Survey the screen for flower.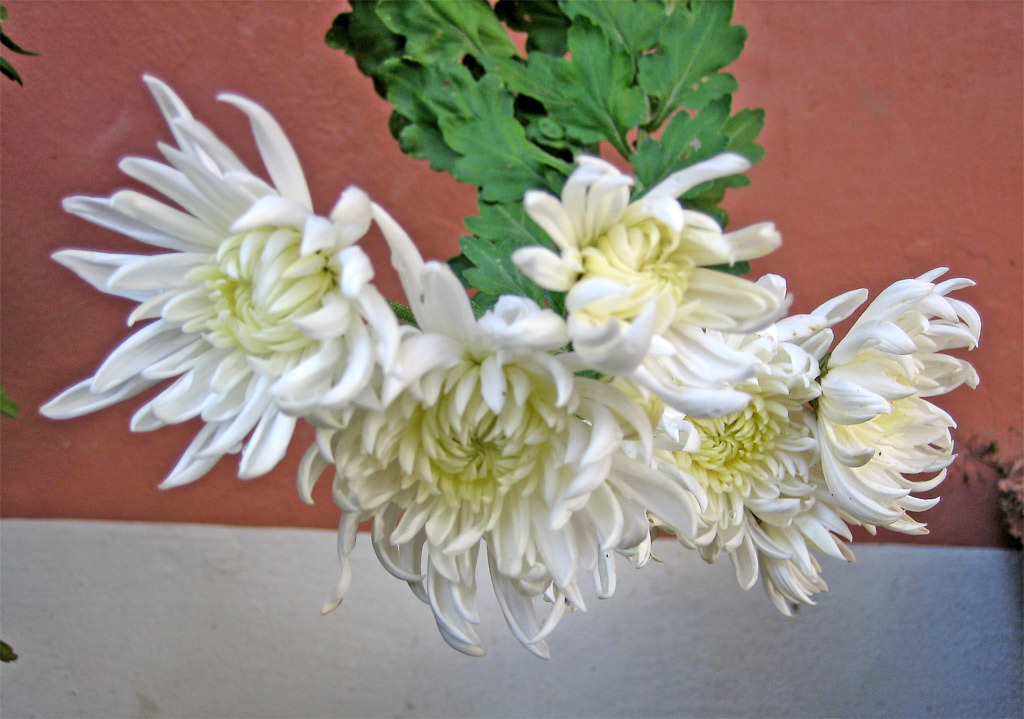
Survey found: region(813, 266, 982, 525).
